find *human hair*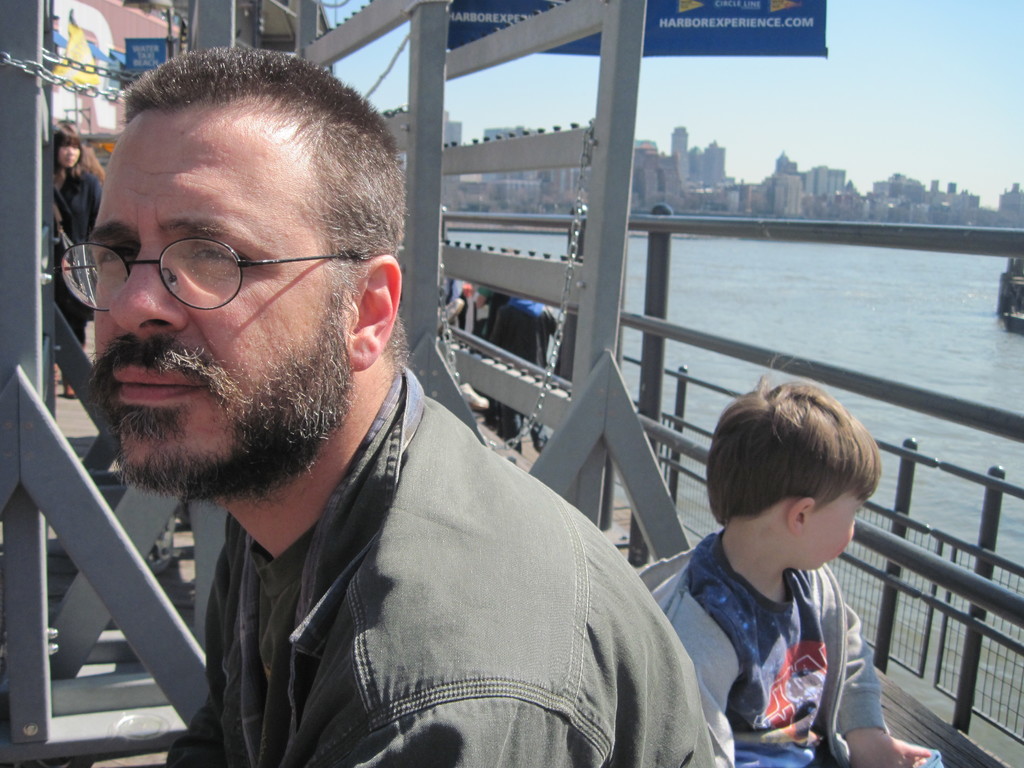
55/124/88/172
